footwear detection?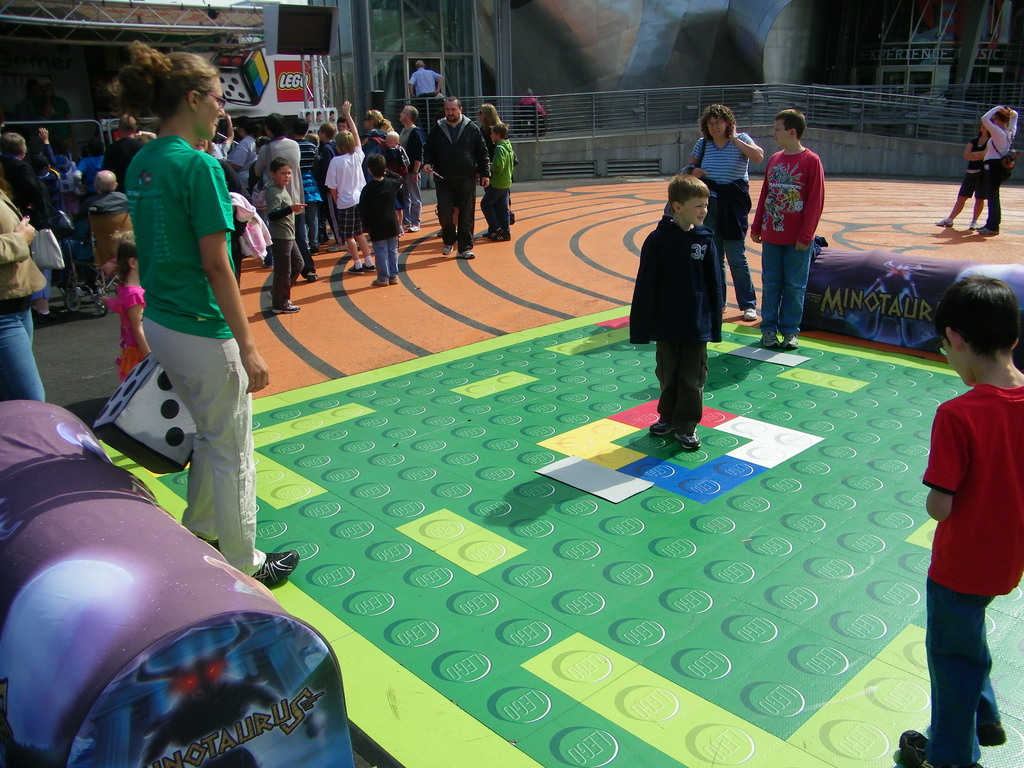
776 330 803 352
